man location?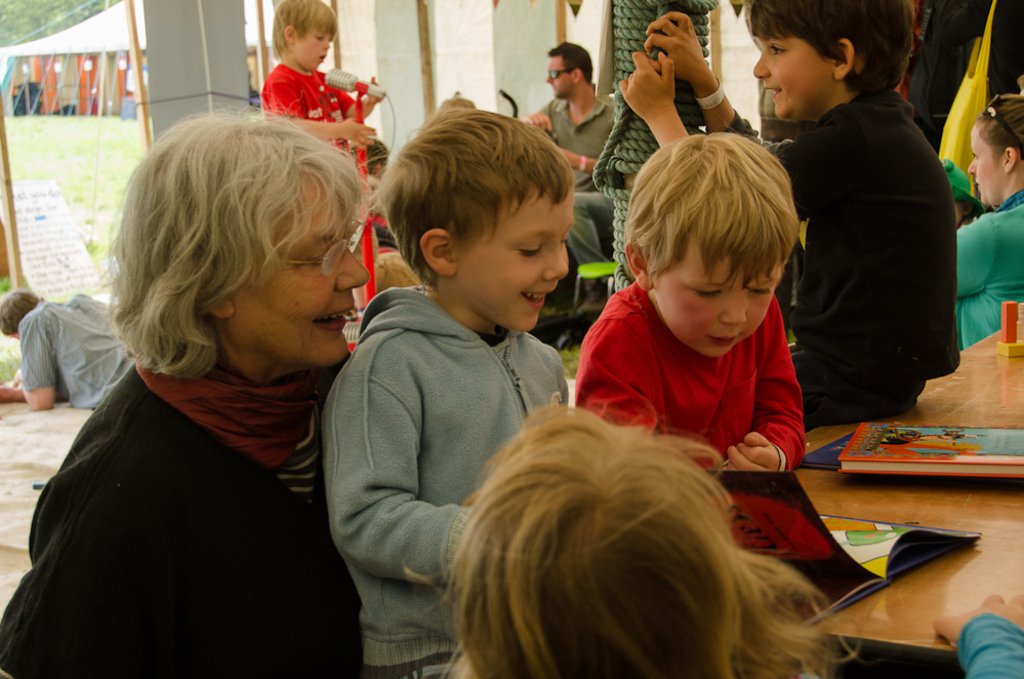
0:288:132:408
